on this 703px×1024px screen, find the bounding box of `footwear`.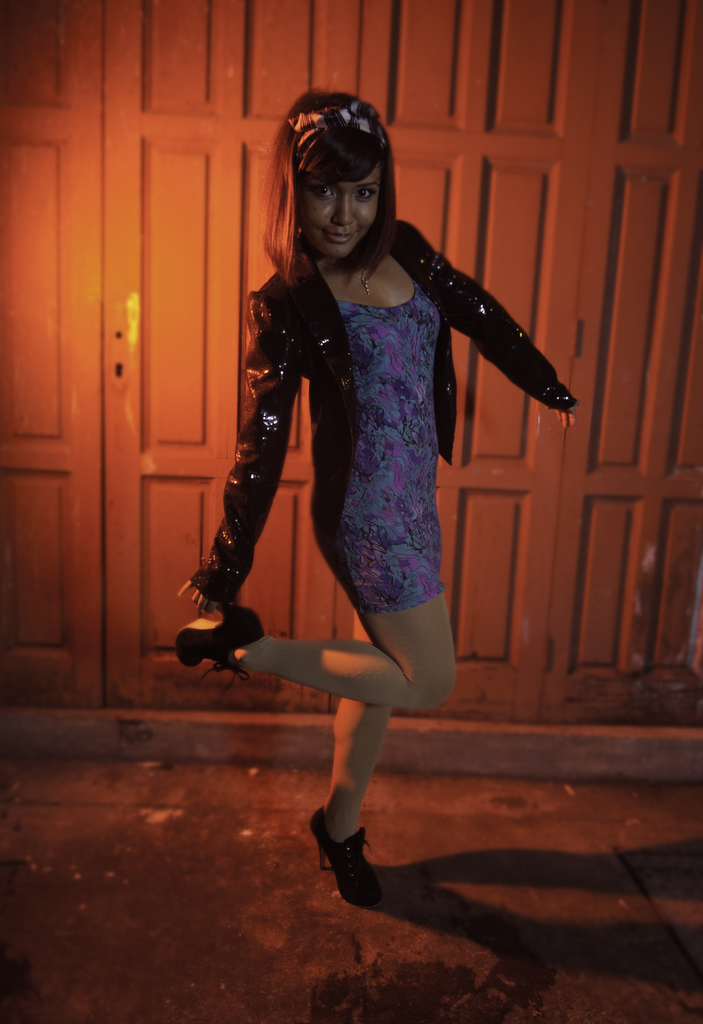
Bounding box: [303, 805, 379, 910].
